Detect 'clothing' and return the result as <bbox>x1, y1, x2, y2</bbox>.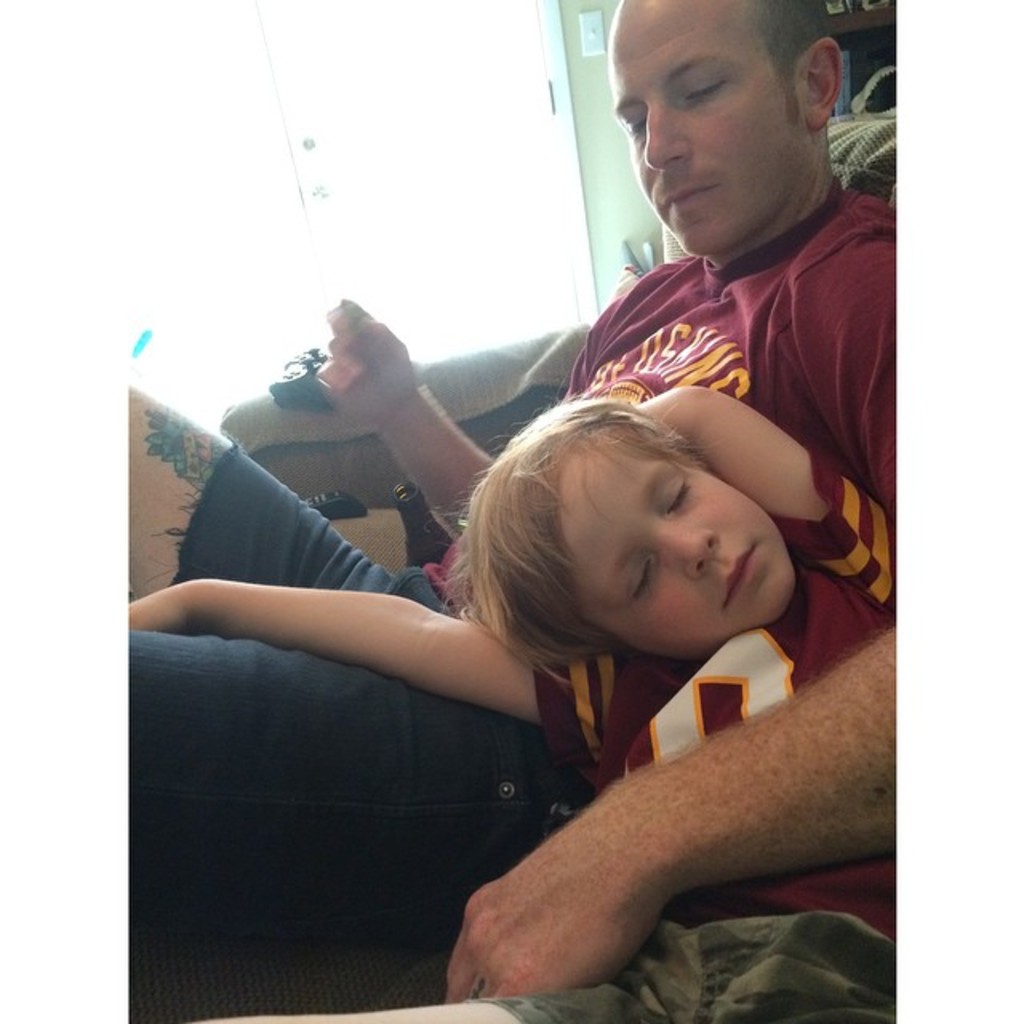
<bbox>472, 445, 906, 1021</bbox>.
